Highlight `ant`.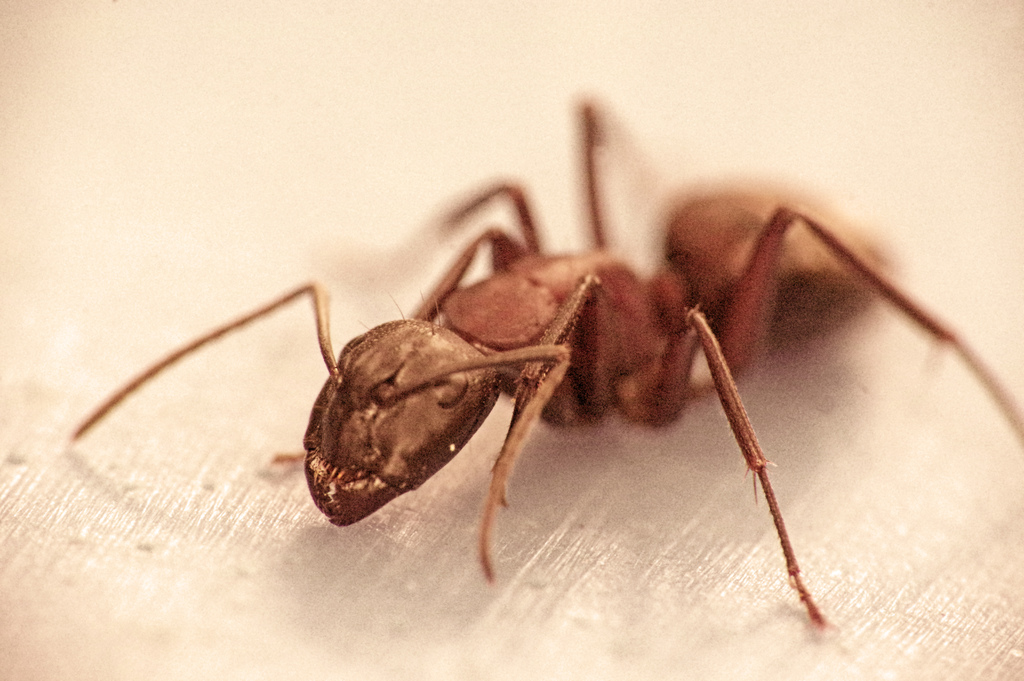
Highlighted region: <bbox>77, 103, 1023, 626</bbox>.
